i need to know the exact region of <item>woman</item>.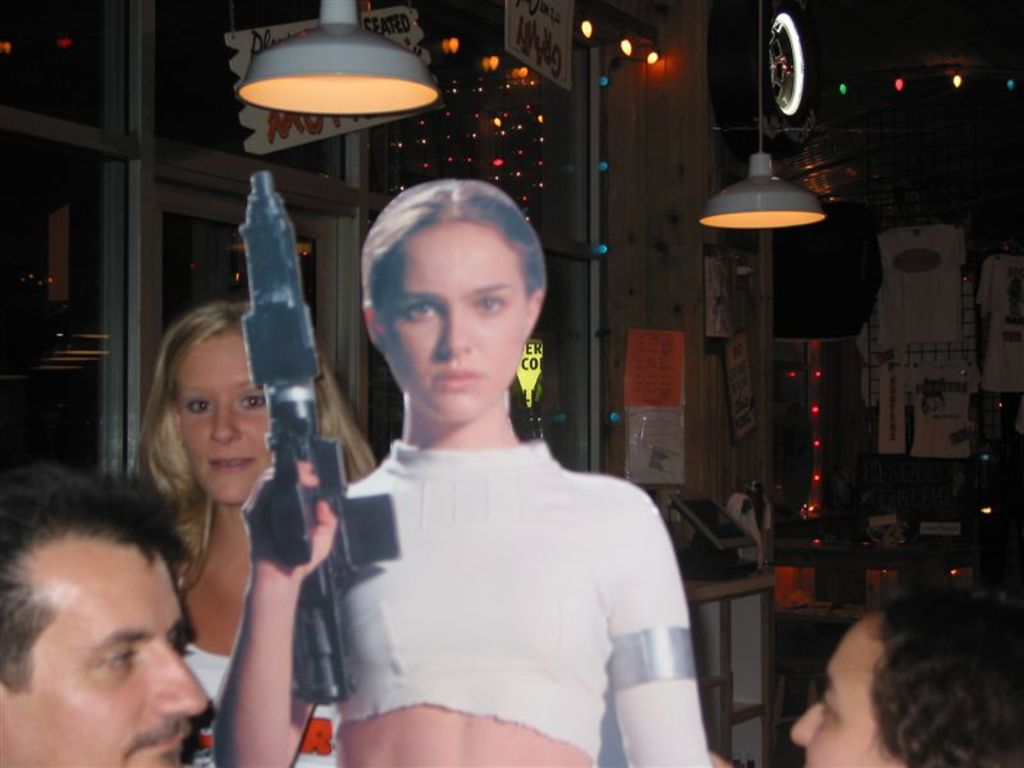
Region: x1=207, y1=166, x2=717, y2=767.
